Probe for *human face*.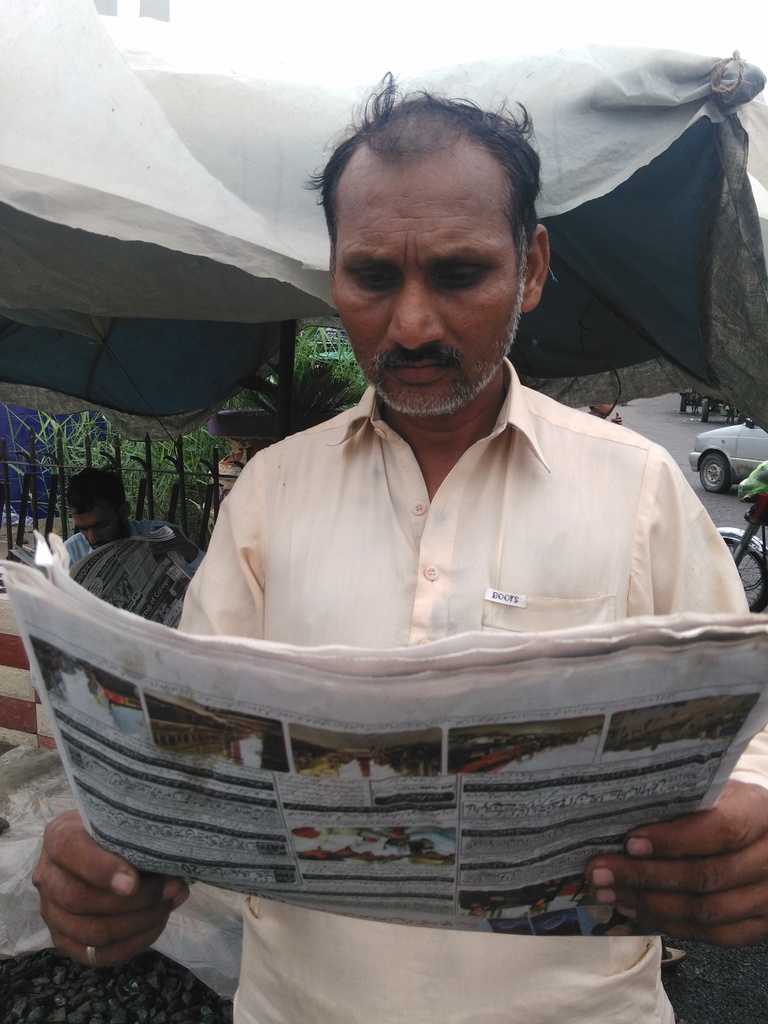
Probe result: bbox=(72, 503, 117, 545).
